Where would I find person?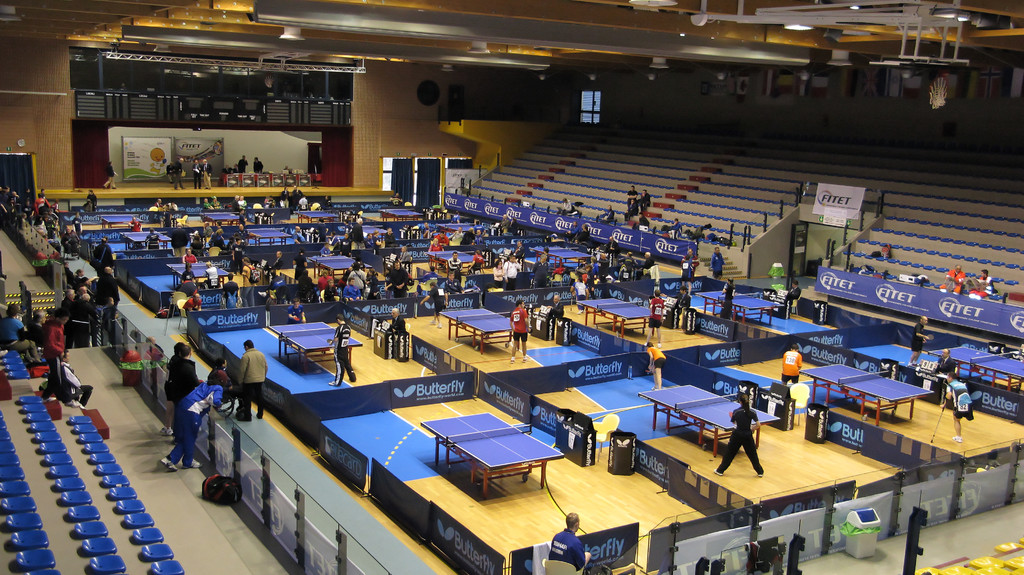
At region(102, 160, 118, 189).
